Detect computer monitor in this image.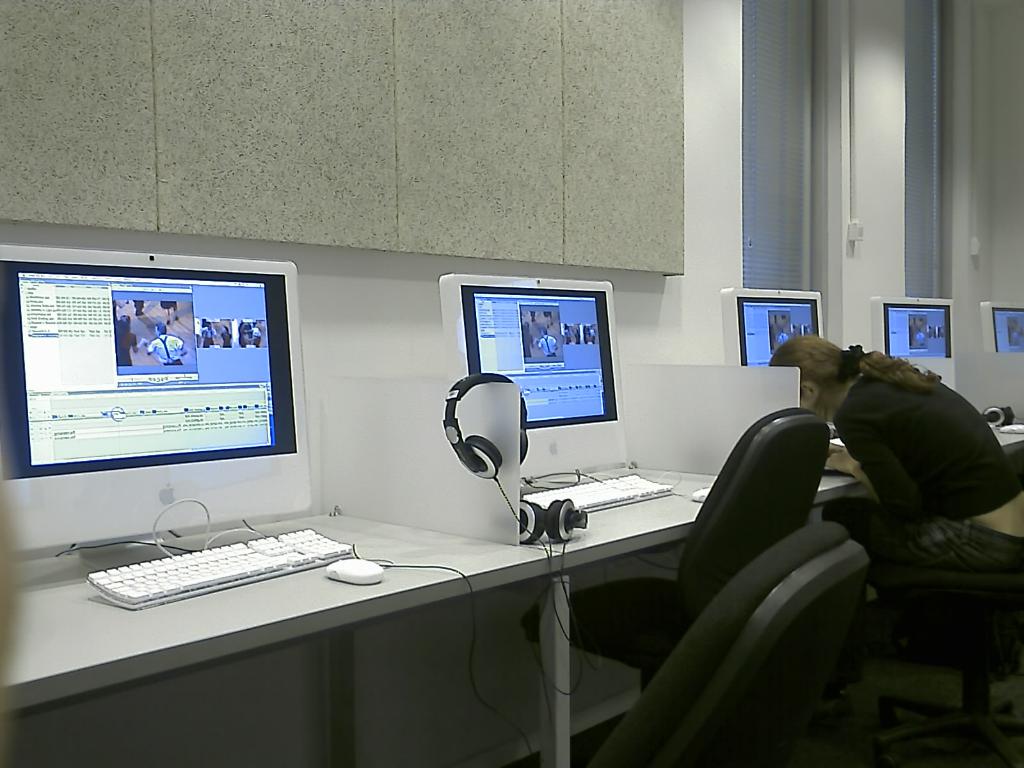
Detection: l=0, t=243, r=316, b=584.
